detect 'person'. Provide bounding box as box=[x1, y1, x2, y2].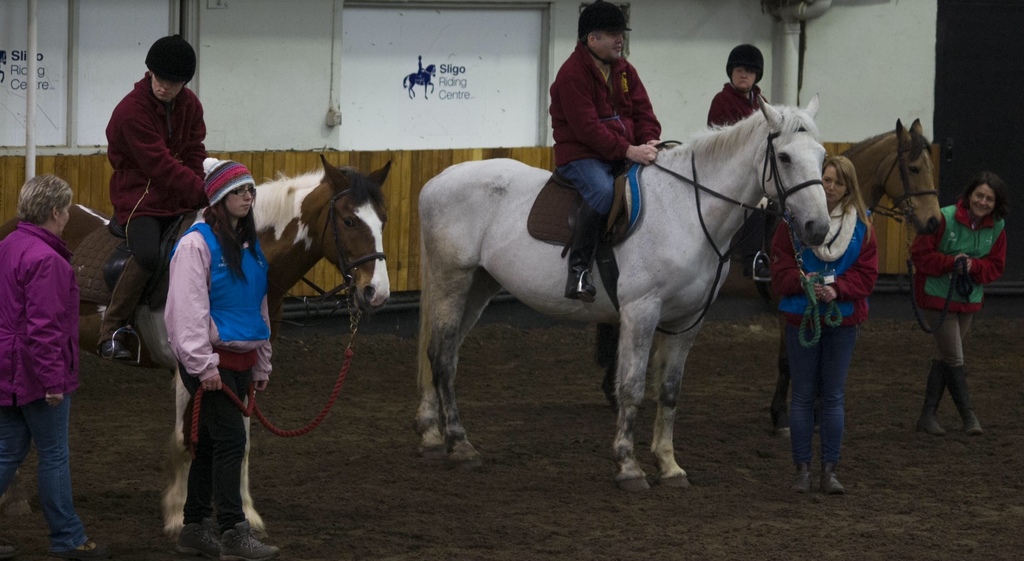
box=[903, 172, 1007, 436].
